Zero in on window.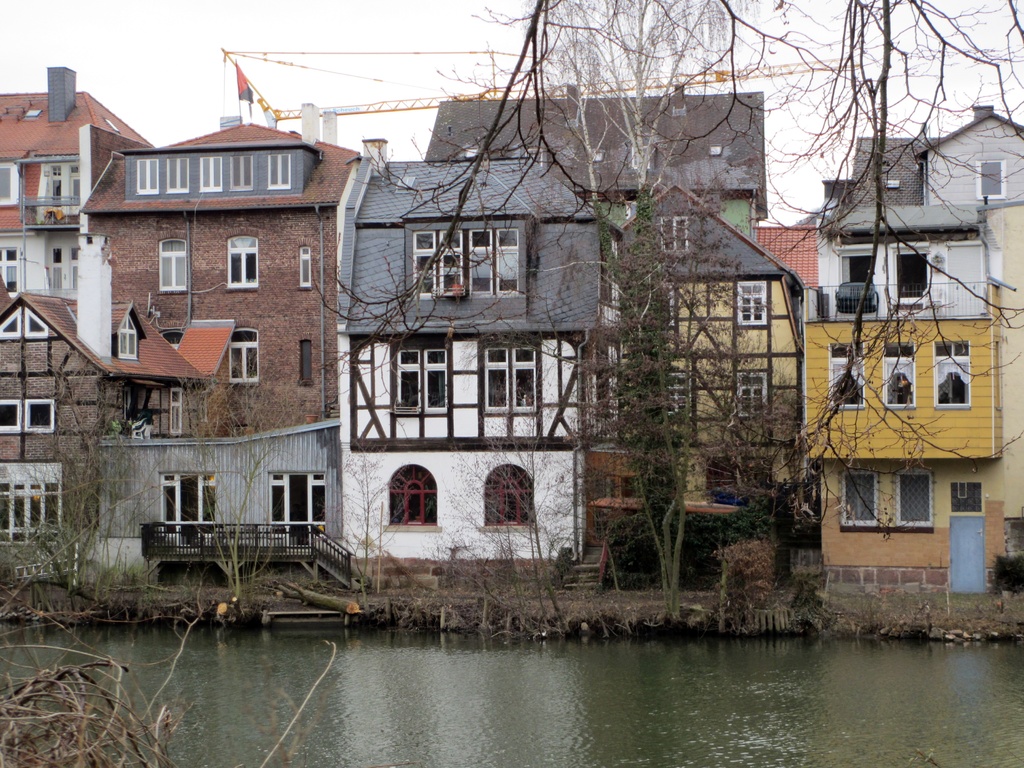
Zeroed in: pyautogui.locateOnScreen(0, 307, 20, 338).
